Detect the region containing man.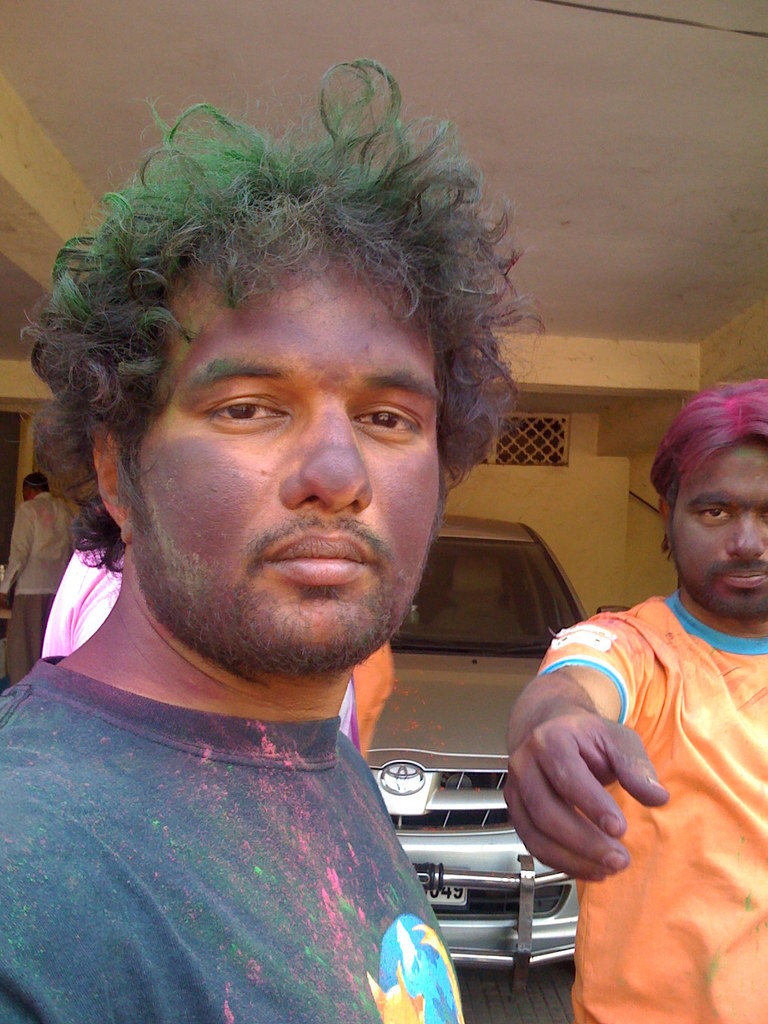
bbox=[0, 55, 548, 1023].
